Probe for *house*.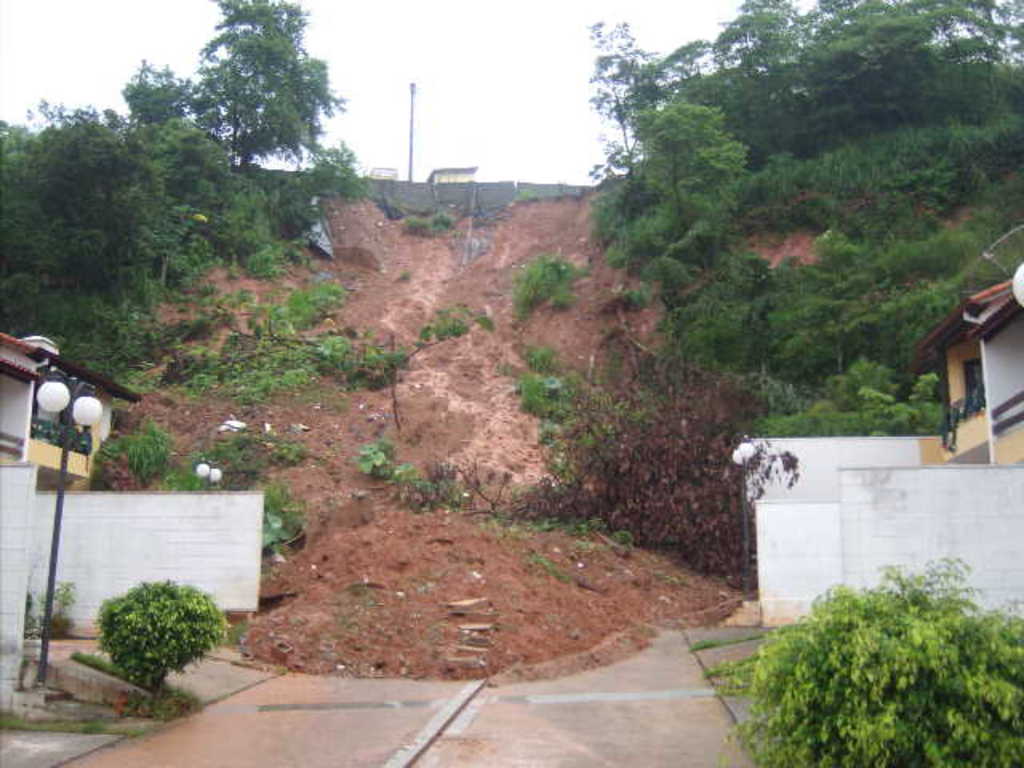
Probe result: detection(0, 328, 142, 491).
